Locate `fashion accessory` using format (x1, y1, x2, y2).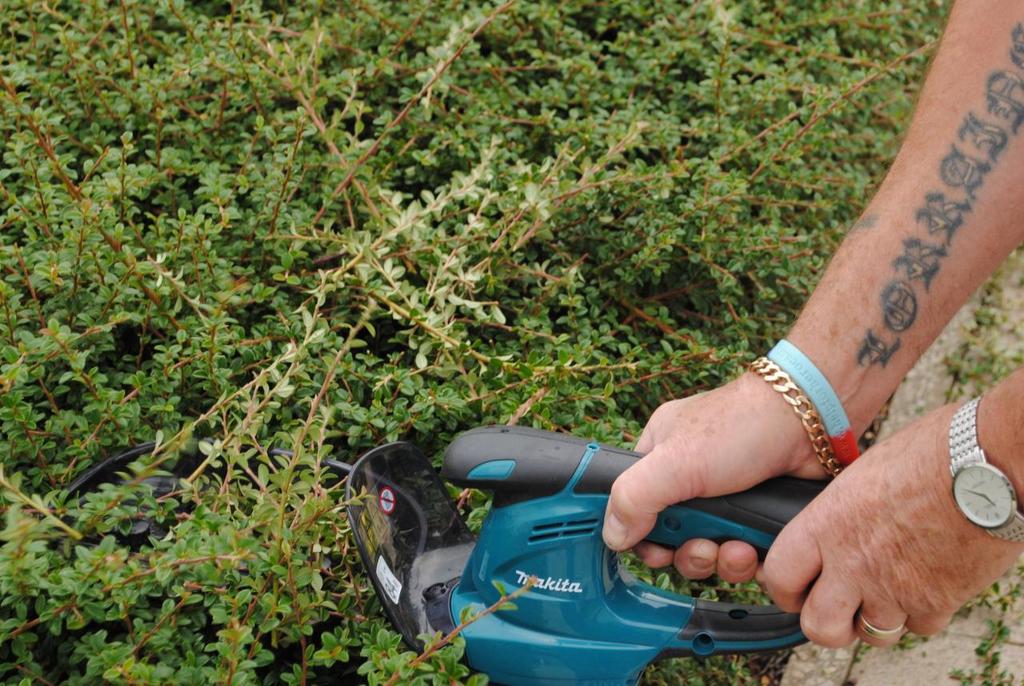
(769, 338, 863, 466).
